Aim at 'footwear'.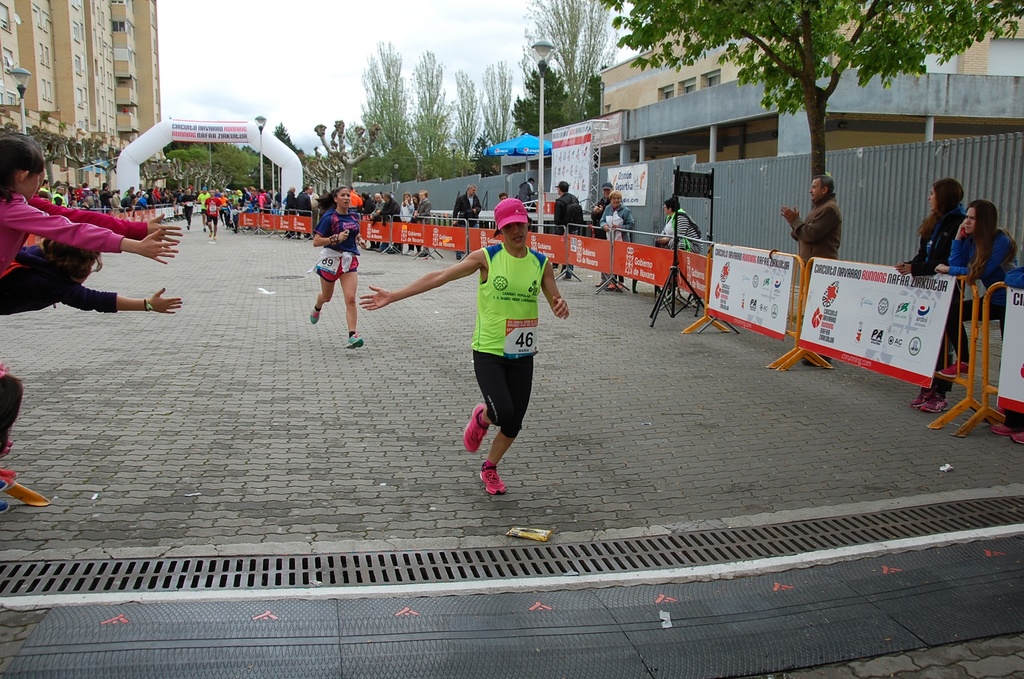
Aimed at <bbox>922, 395, 948, 414</bbox>.
